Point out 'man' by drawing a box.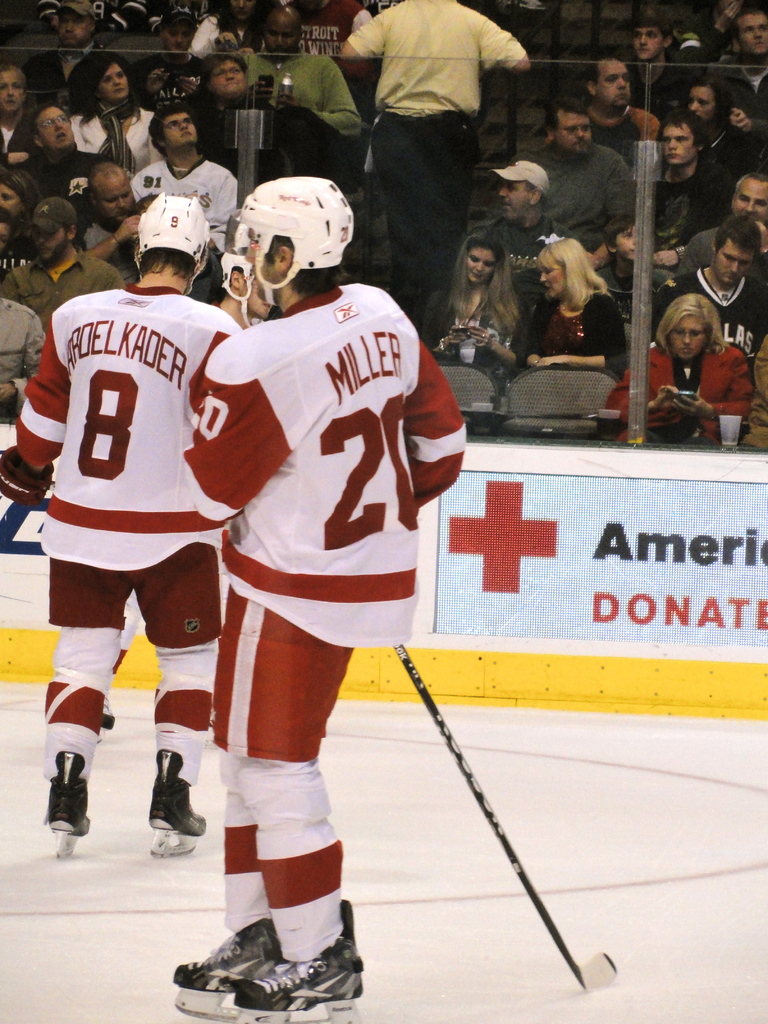
[335, 0, 549, 262].
